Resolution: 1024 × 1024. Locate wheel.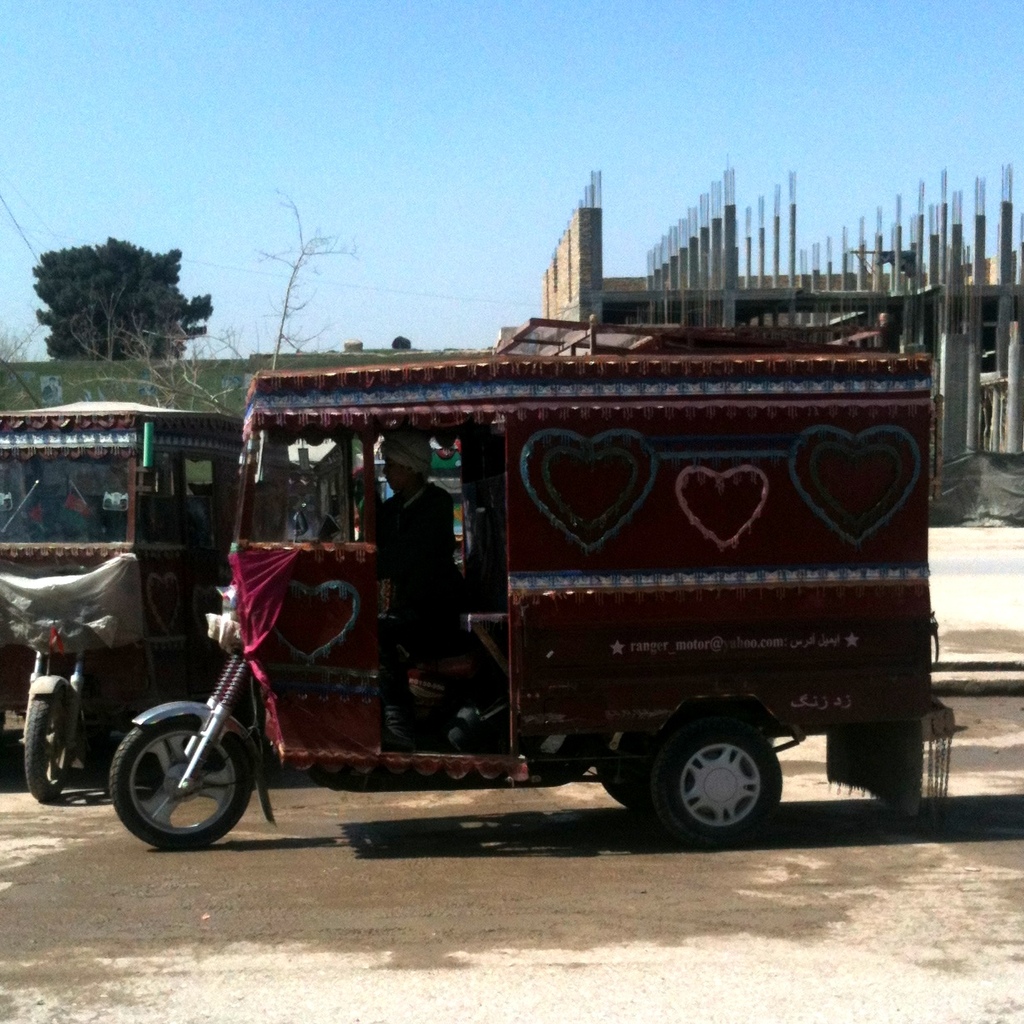
bbox=[652, 723, 783, 851].
